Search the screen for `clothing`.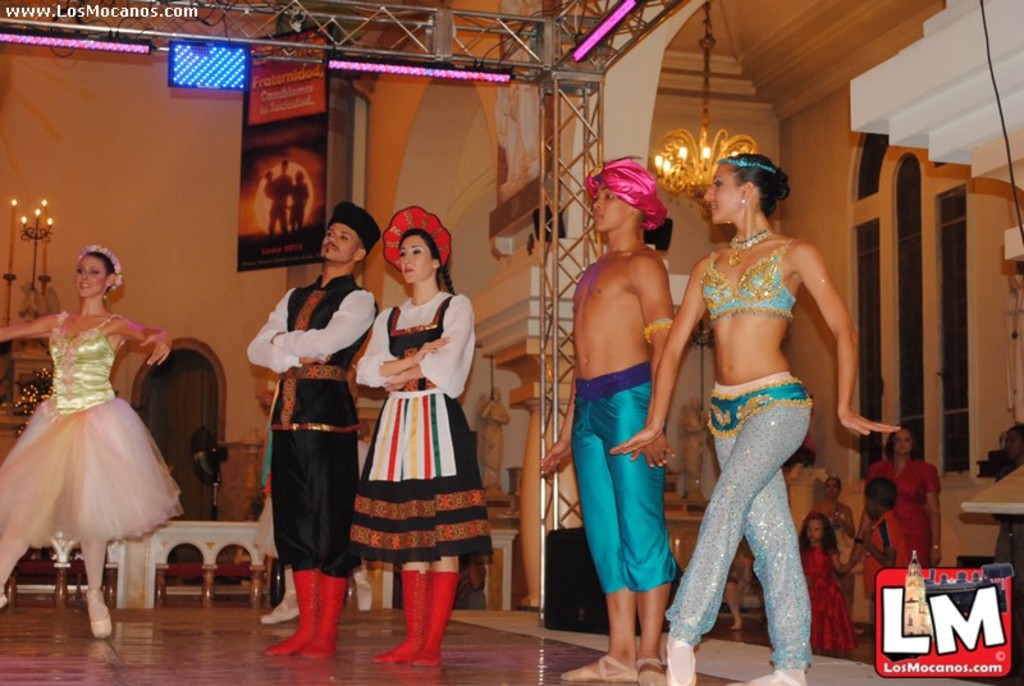
Found at 9, 299, 186, 590.
